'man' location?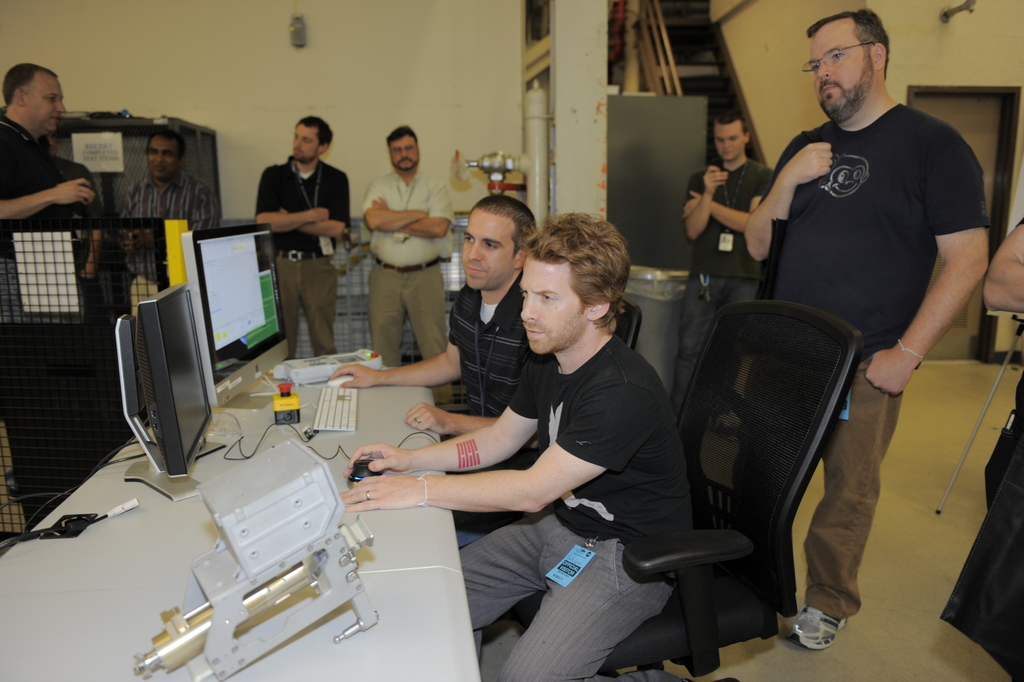
362:126:454:369
